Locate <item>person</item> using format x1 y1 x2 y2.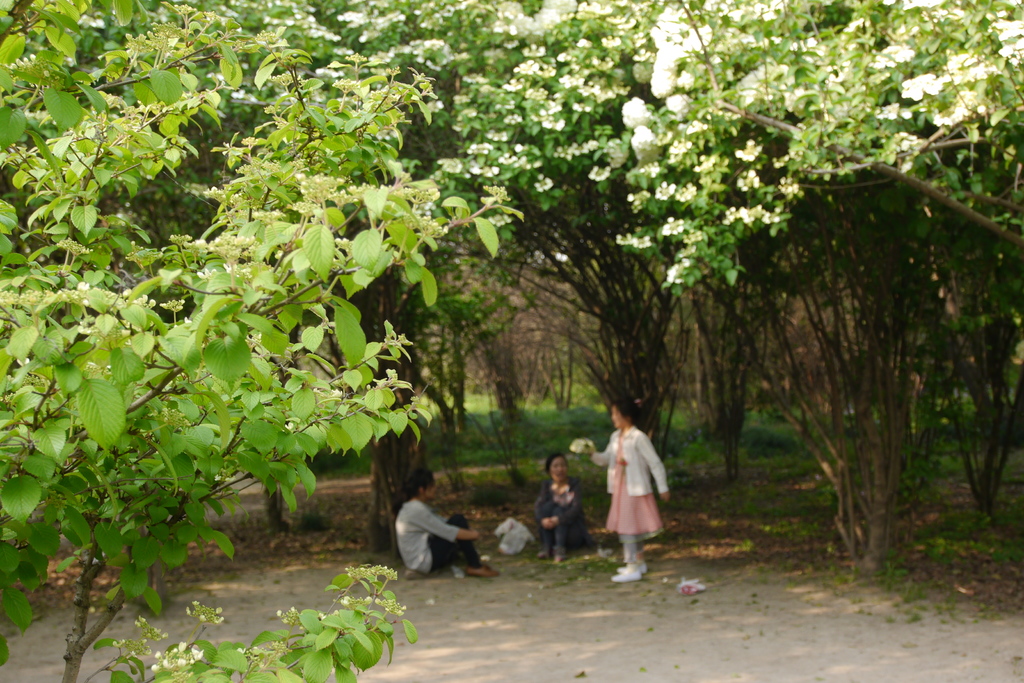
535 452 589 563.
